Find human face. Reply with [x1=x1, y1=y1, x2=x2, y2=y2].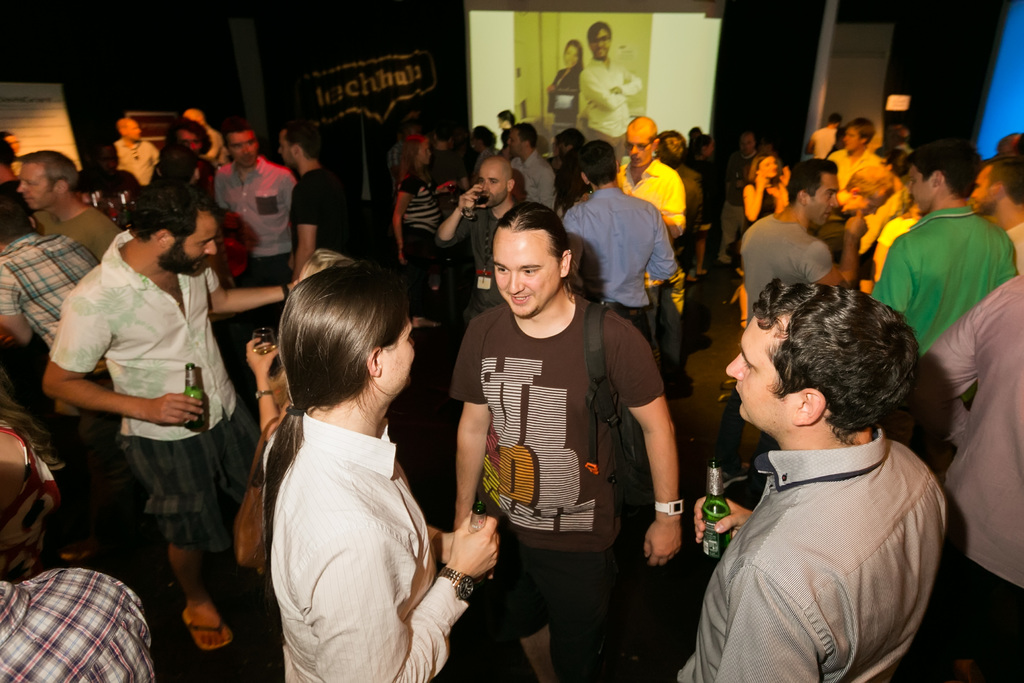
[x1=381, y1=314, x2=416, y2=397].
